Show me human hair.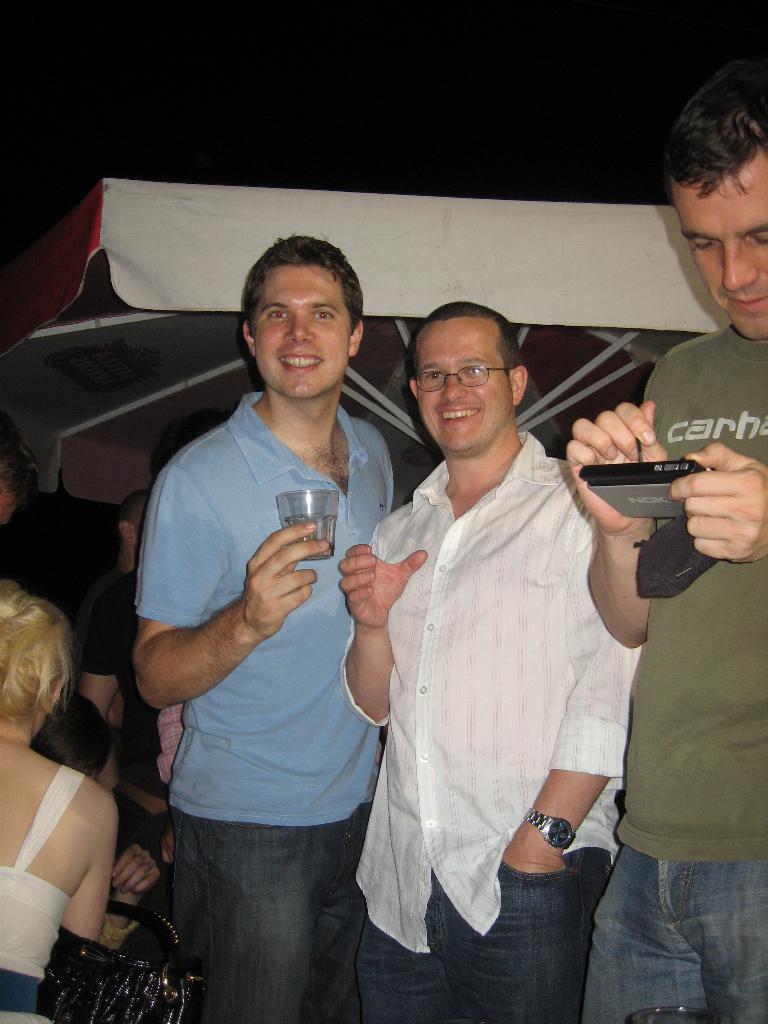
human hair is here: (237,230,375,365).
